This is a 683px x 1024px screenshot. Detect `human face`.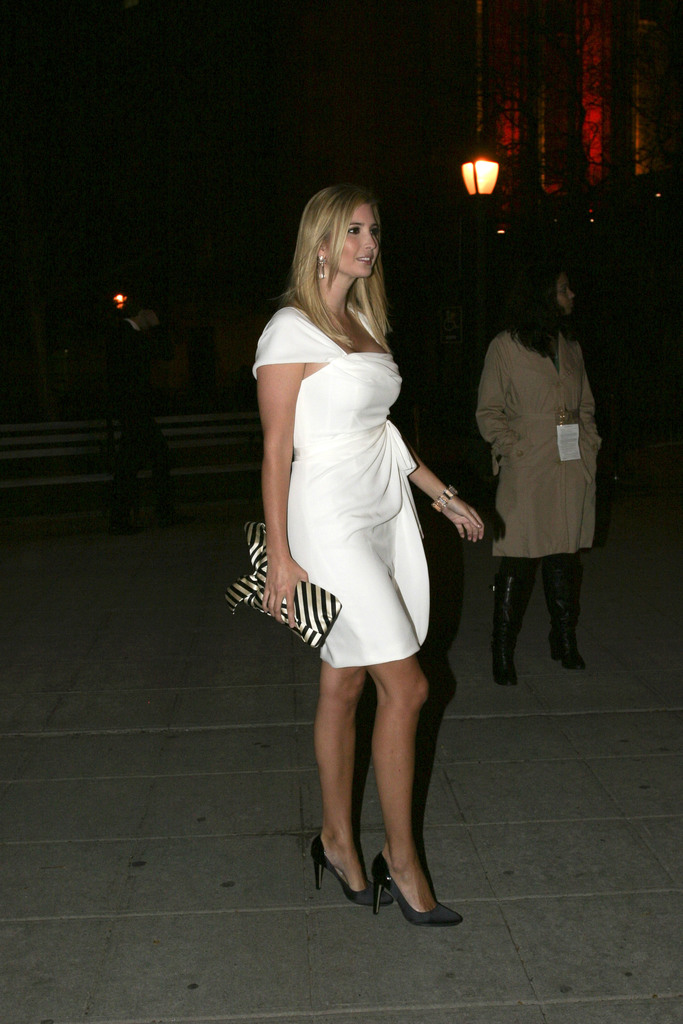
pyautogui.locateOnScreen(557, 259, 578, 323).
